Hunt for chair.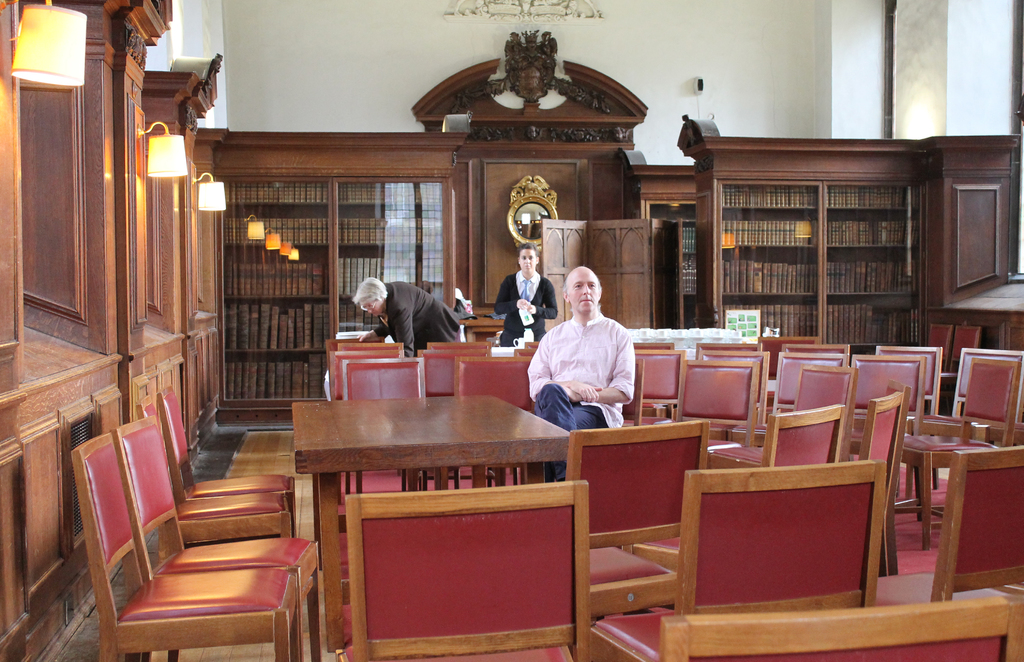
Hunted down at detection(750, 404, 844, 472).
